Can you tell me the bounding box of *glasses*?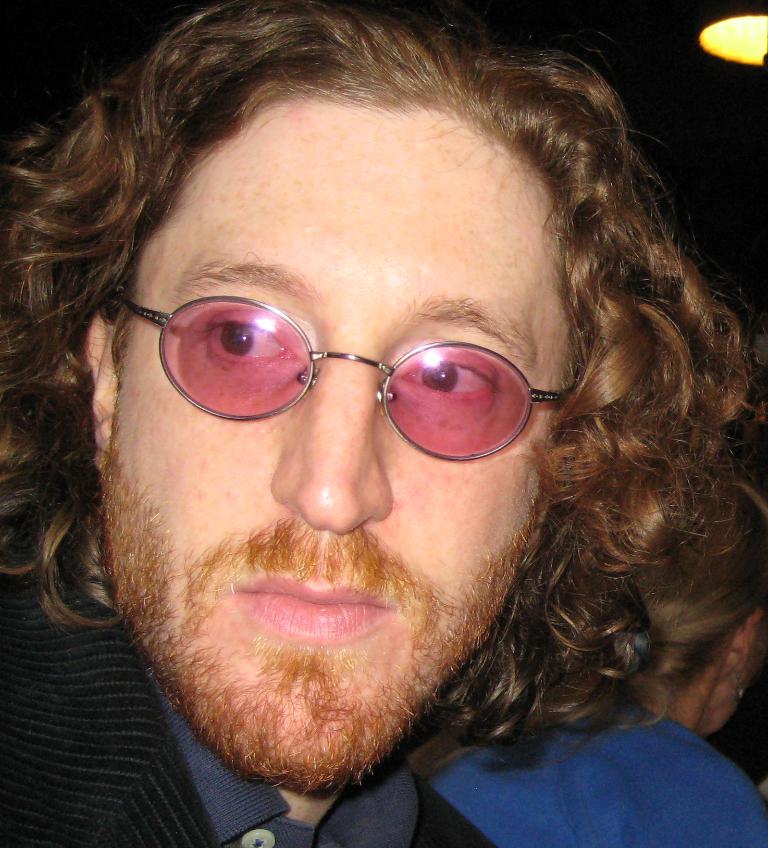
select_region(123, 280, 596, 461).
